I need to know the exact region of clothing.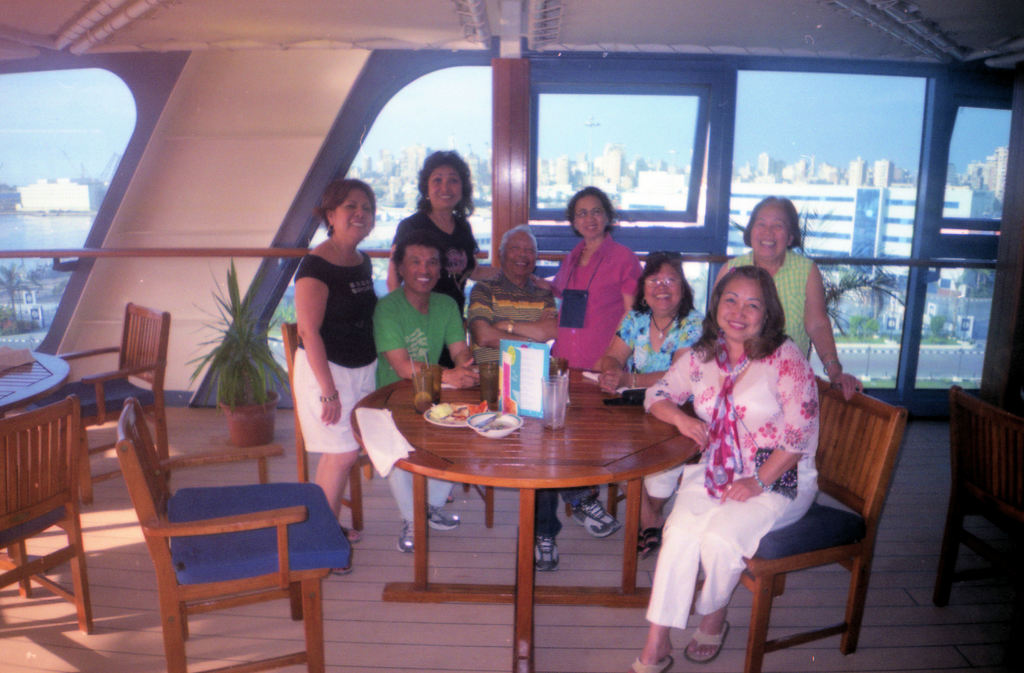
Region: x1=657 y1=325 x2=840 y2=626.
